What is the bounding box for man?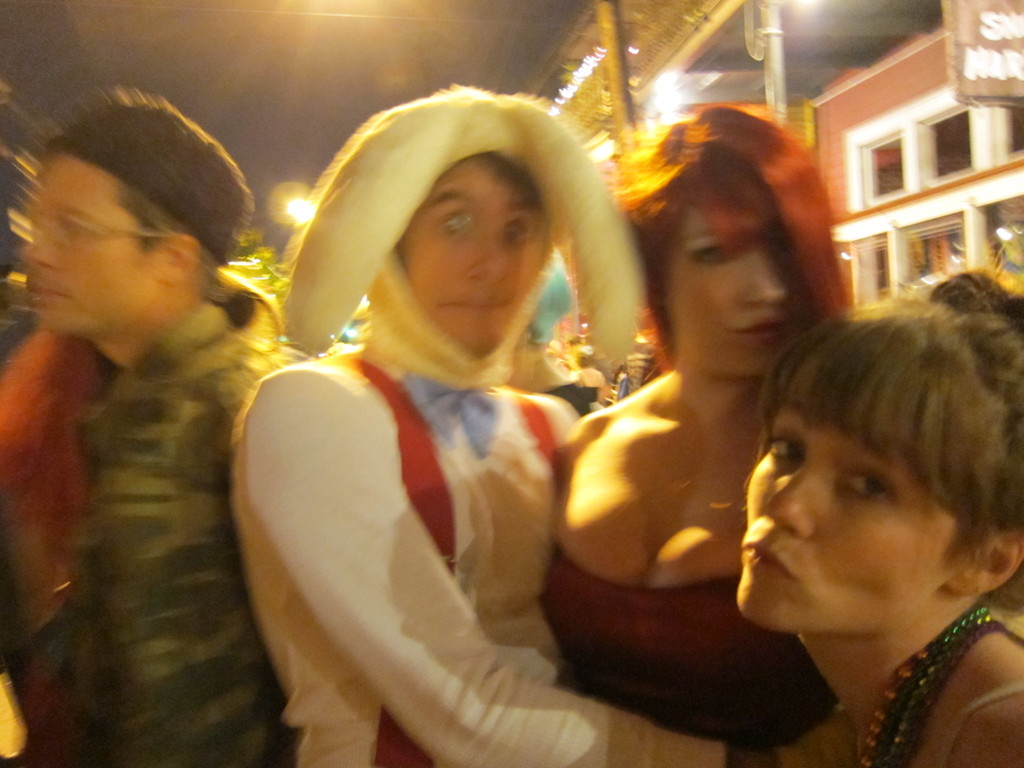
crop(30, 84, 303, 767).
